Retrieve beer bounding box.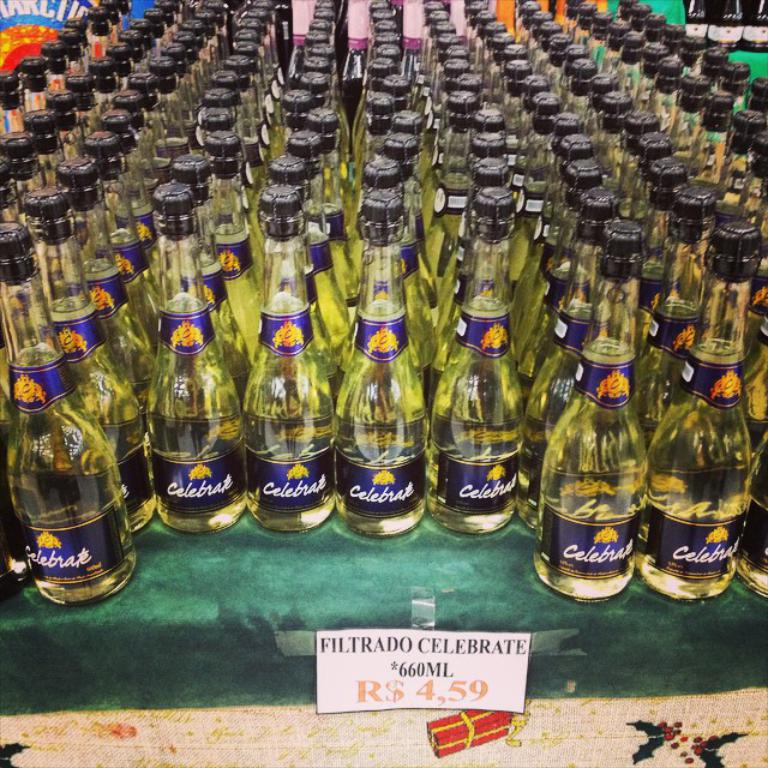
Bounding box: 667 70 704 179.
